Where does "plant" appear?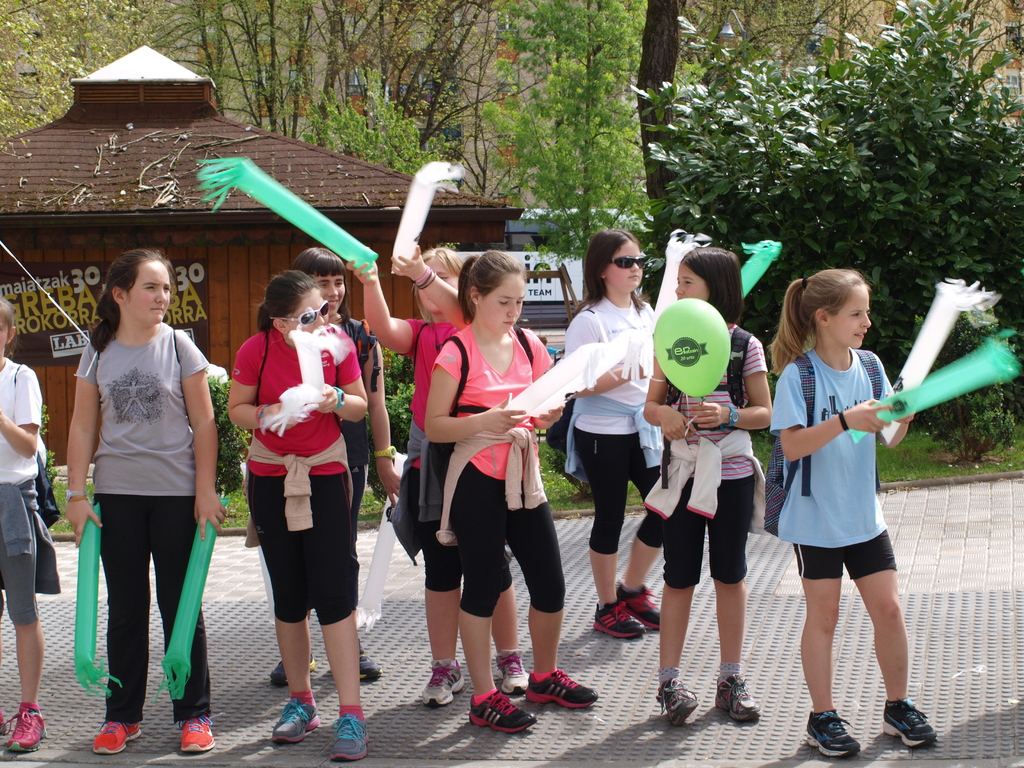
Appears at pyautogui.locateOnScreen(376, 346, 420, 457).
